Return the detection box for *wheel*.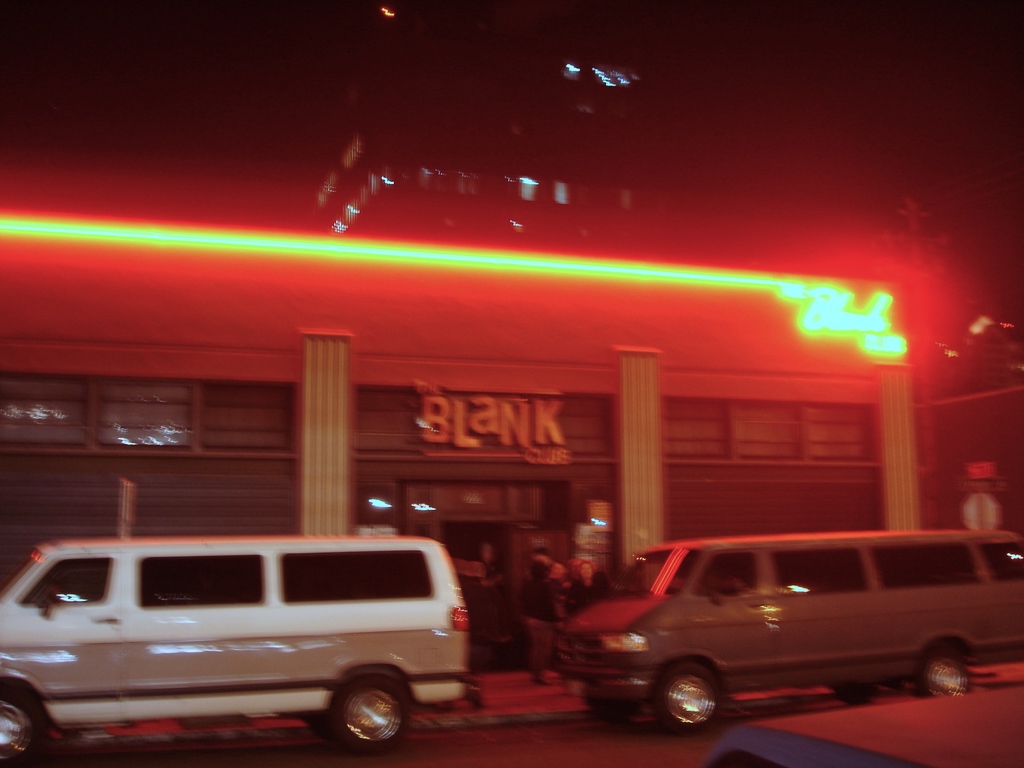
[831,681,877,710].
